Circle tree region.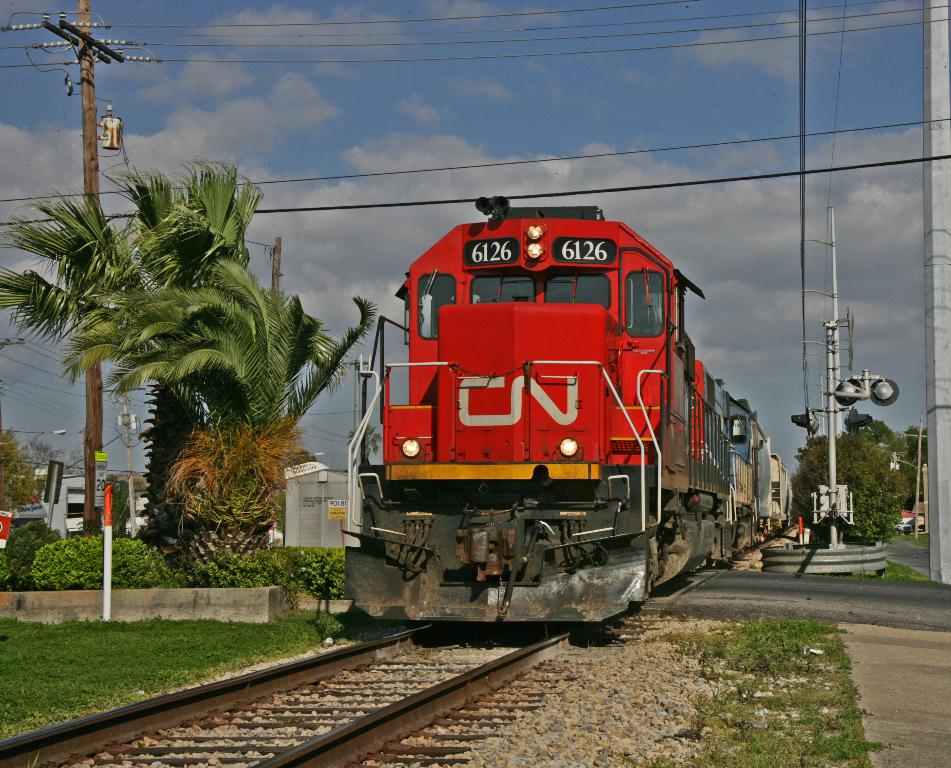
Region: <box>0,425,42,520</box>.
